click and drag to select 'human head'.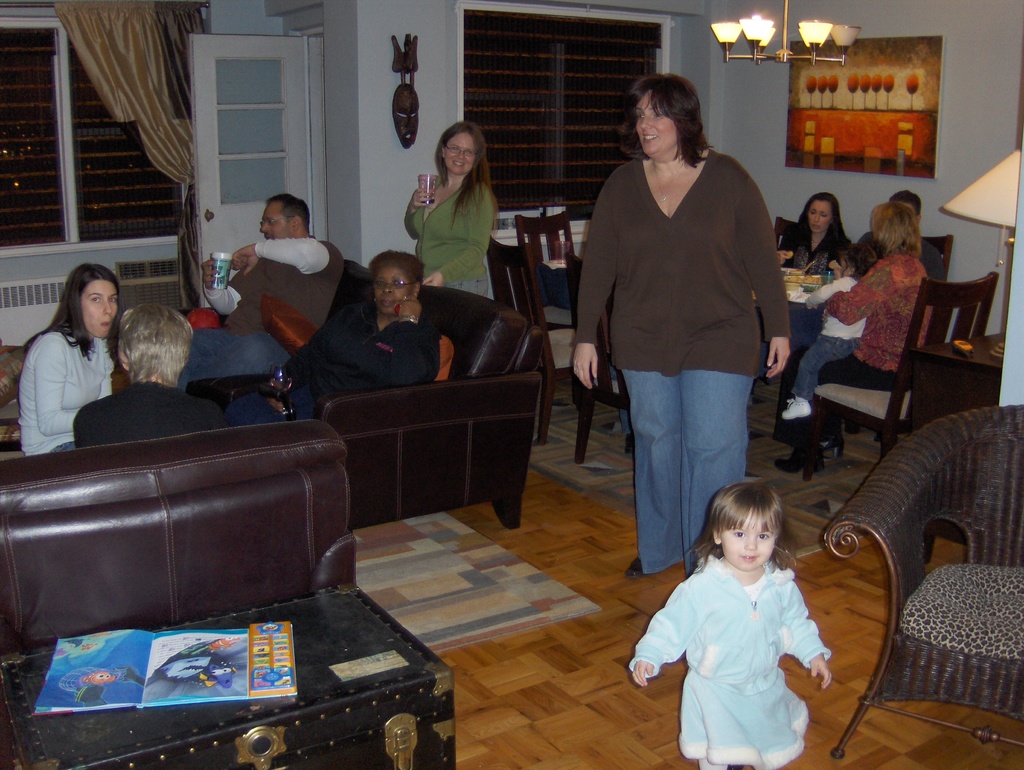
Selection: {"x1": 52, "y1": 256, "x2": 122, "y2": 342}.
